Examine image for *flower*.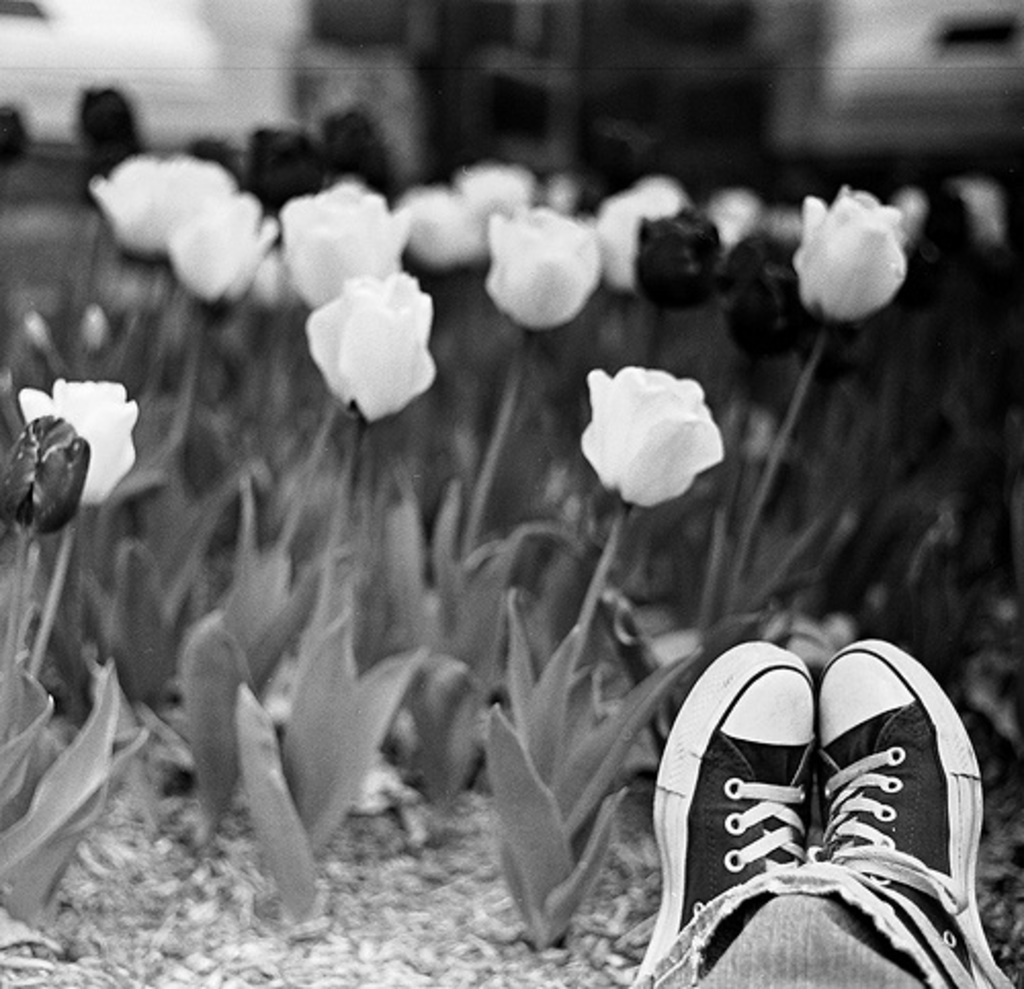
Examination result: (left=92, top=133, right=248, bottom=268).
